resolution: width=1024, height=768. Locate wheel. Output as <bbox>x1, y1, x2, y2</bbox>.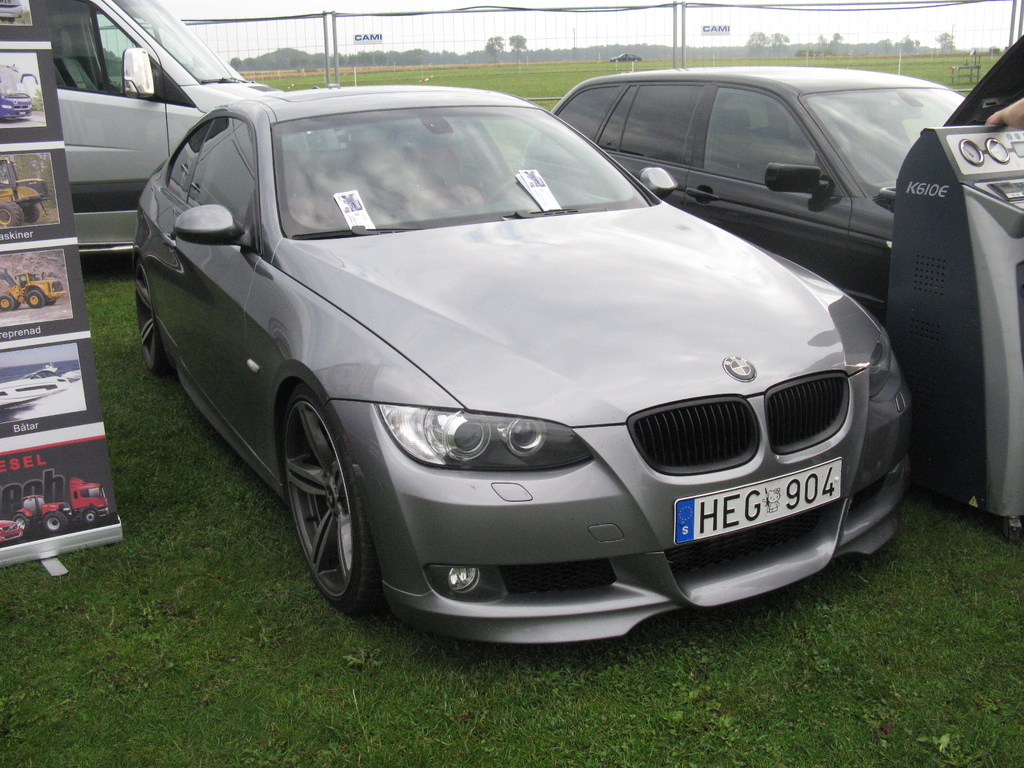
<bbox>42, 510, 67, 536</bbox>.
